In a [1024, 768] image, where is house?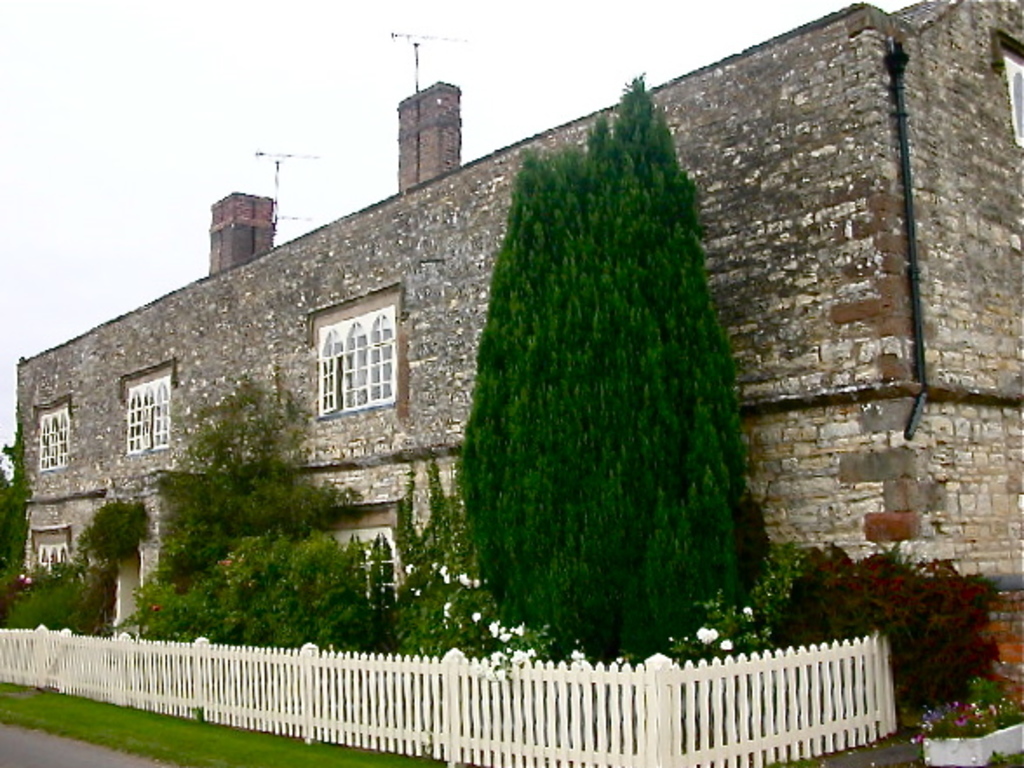
x1=14 y1=0 x2=1022 y2=716.
